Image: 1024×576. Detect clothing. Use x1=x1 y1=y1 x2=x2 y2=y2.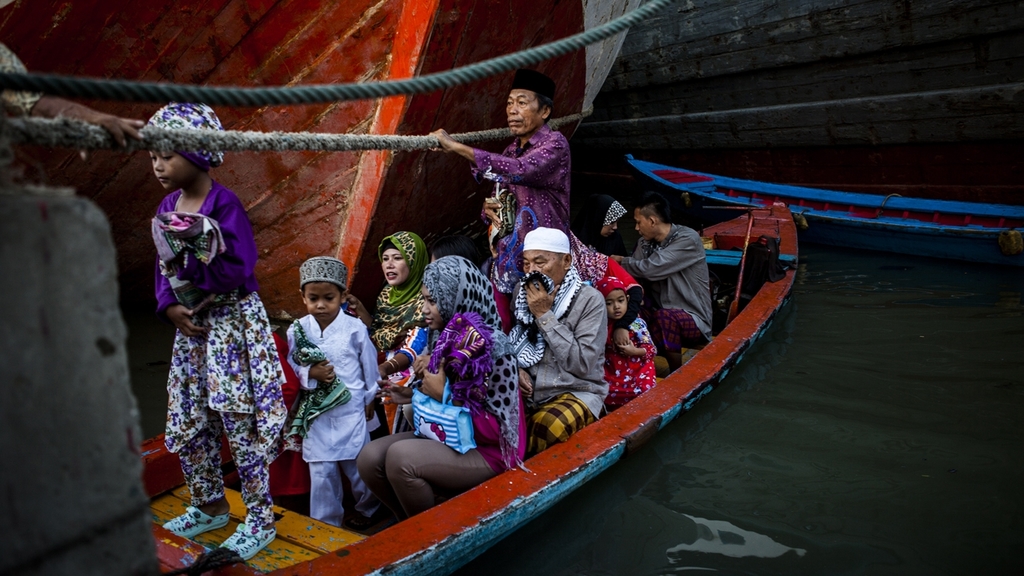
x1=354 y1=249 x2=526 y2=522.
